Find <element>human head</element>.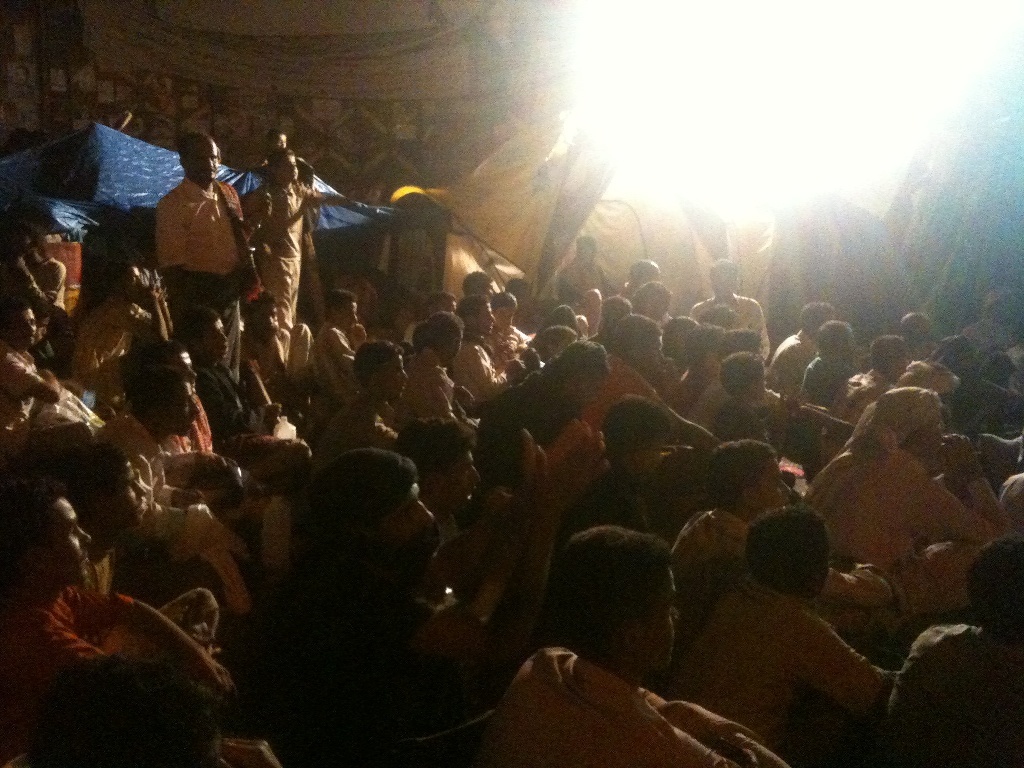
[left=175, top=132, right=219, bottom=181].
